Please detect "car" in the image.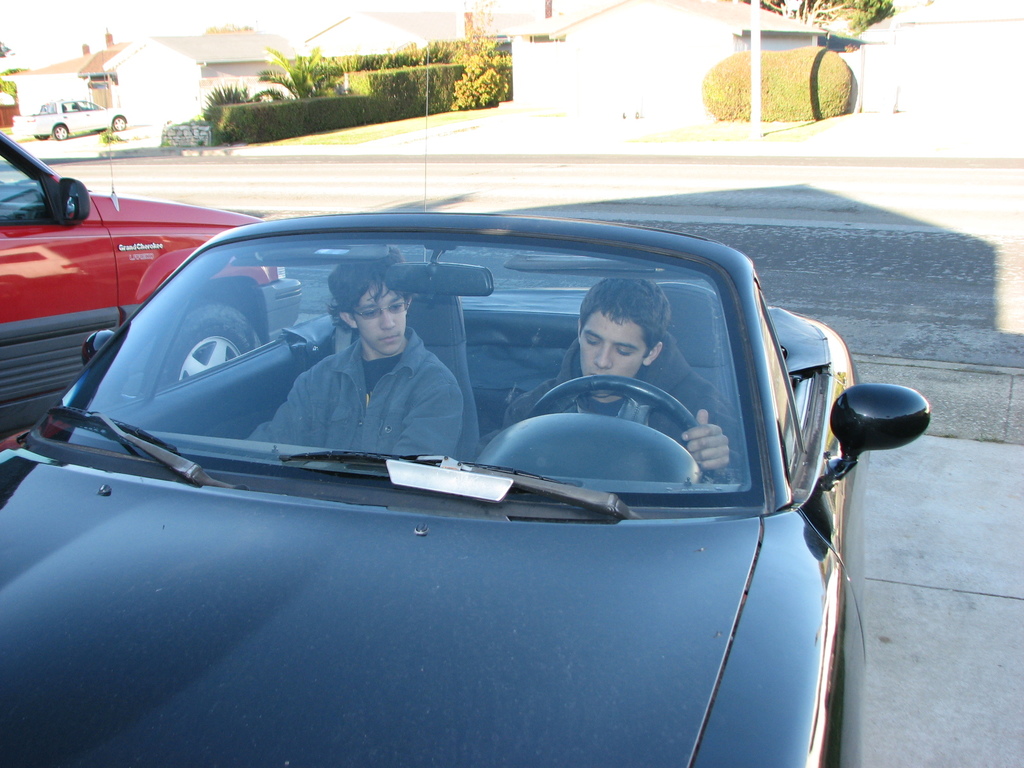
0 139 301 389.
